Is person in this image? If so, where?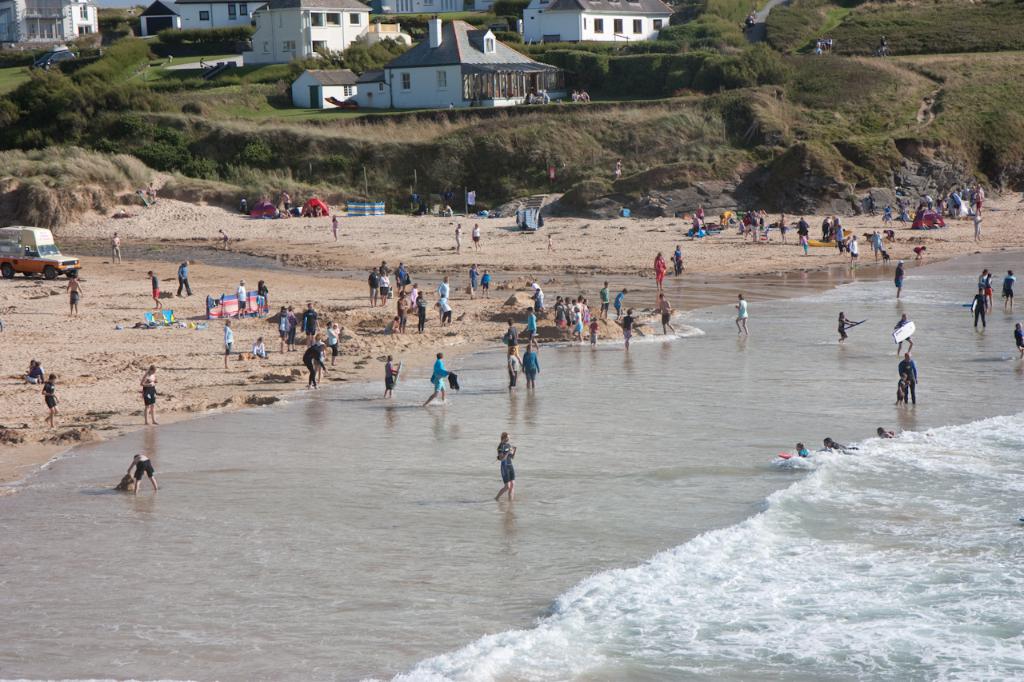
Yes, at <region>526, 306, 537, 344</region>.
